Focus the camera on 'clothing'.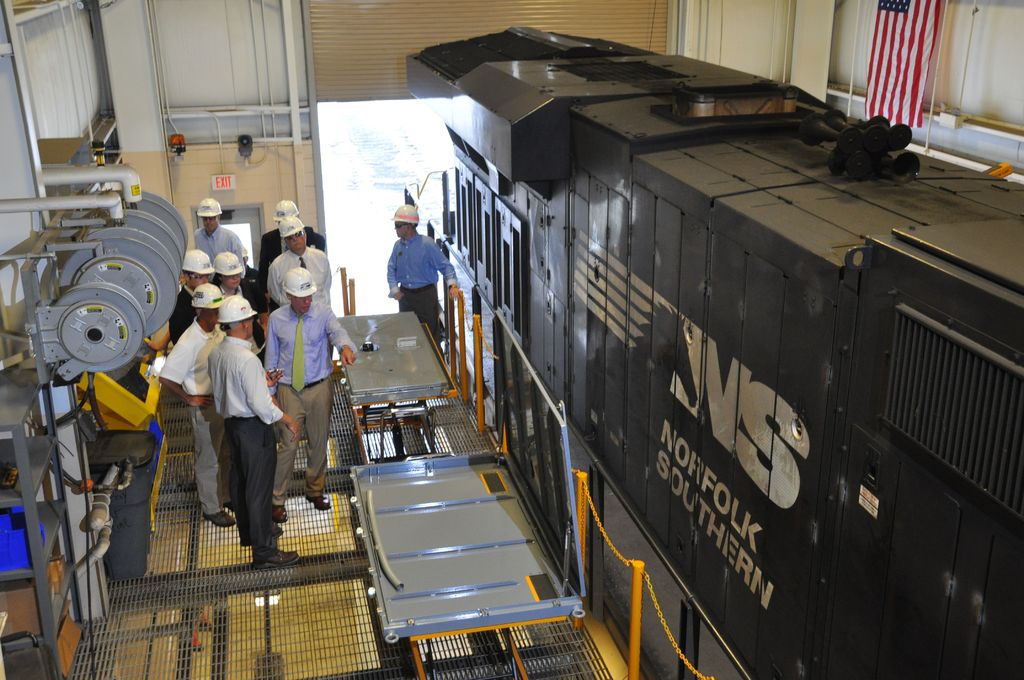
Focus region: region(257, 289, 352, 499).
